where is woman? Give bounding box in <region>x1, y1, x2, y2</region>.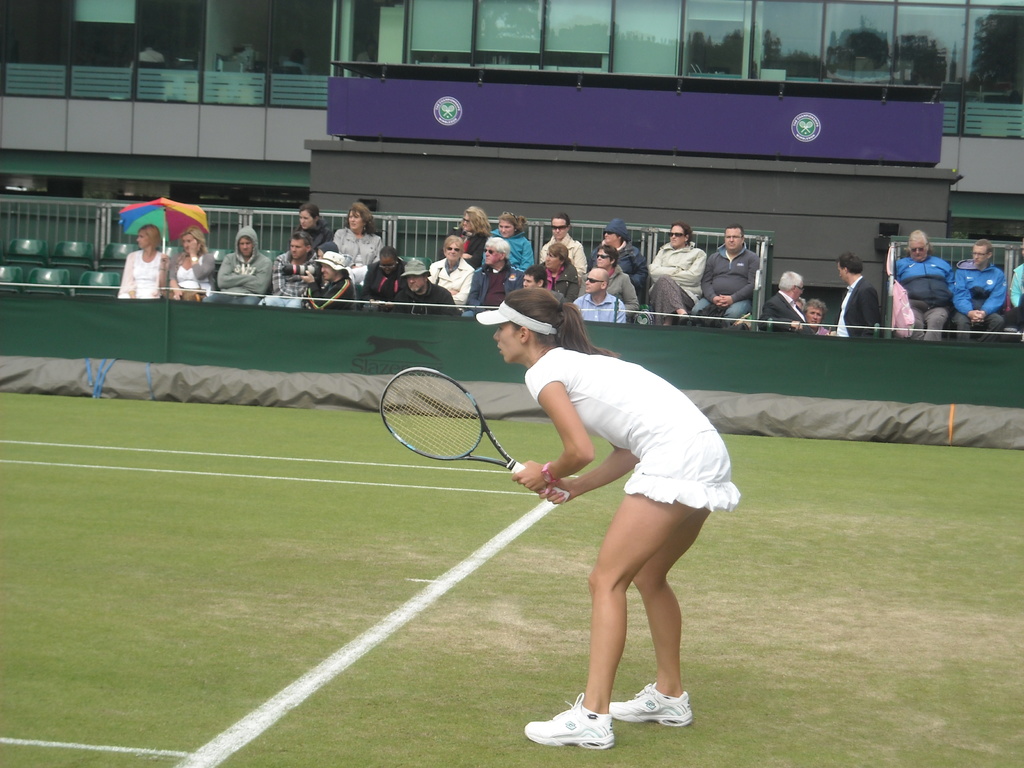
<region>590, 214, 649, 296</region>.
